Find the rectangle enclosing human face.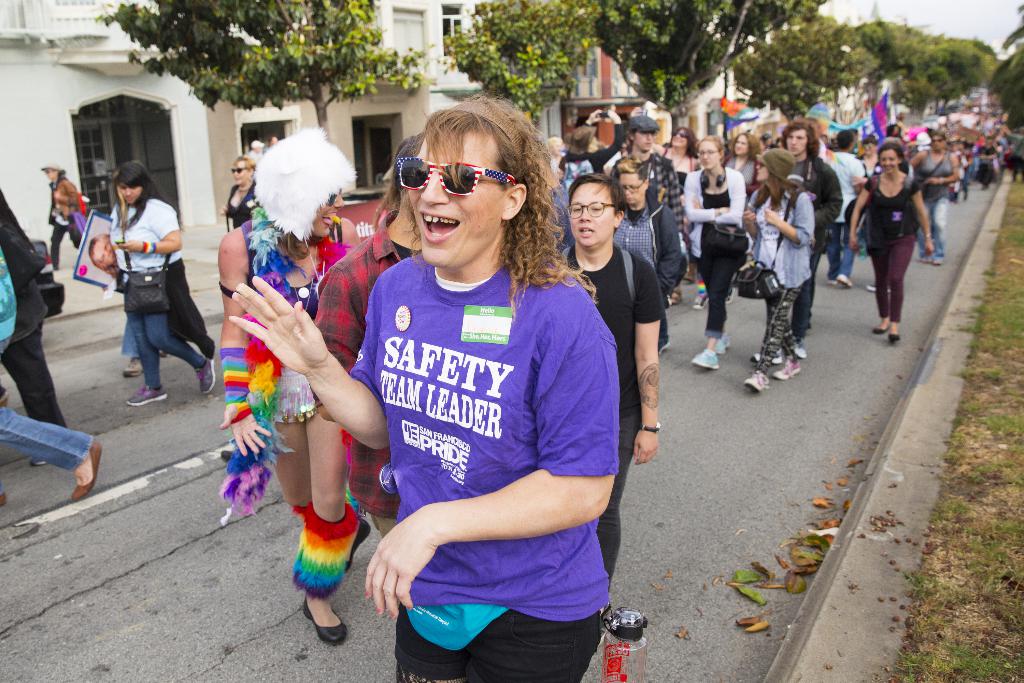
<region>231, 159, 247, 190</region>.
